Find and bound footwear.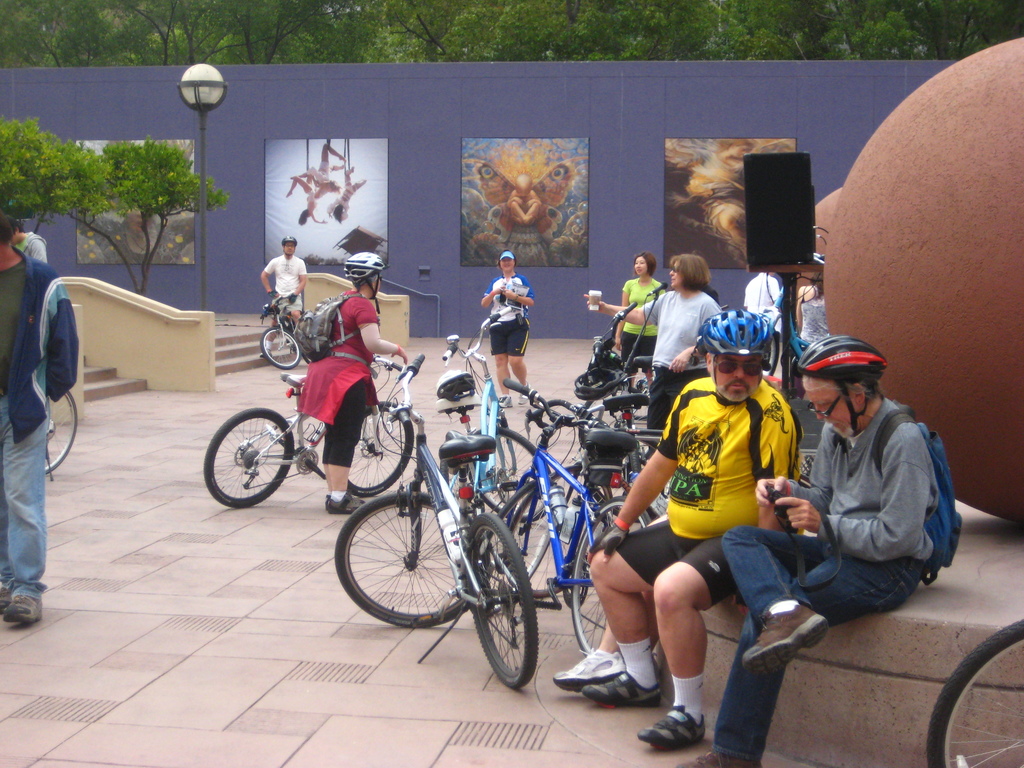
Bound: x1=584 y1=666 x2=663 y2=707.
